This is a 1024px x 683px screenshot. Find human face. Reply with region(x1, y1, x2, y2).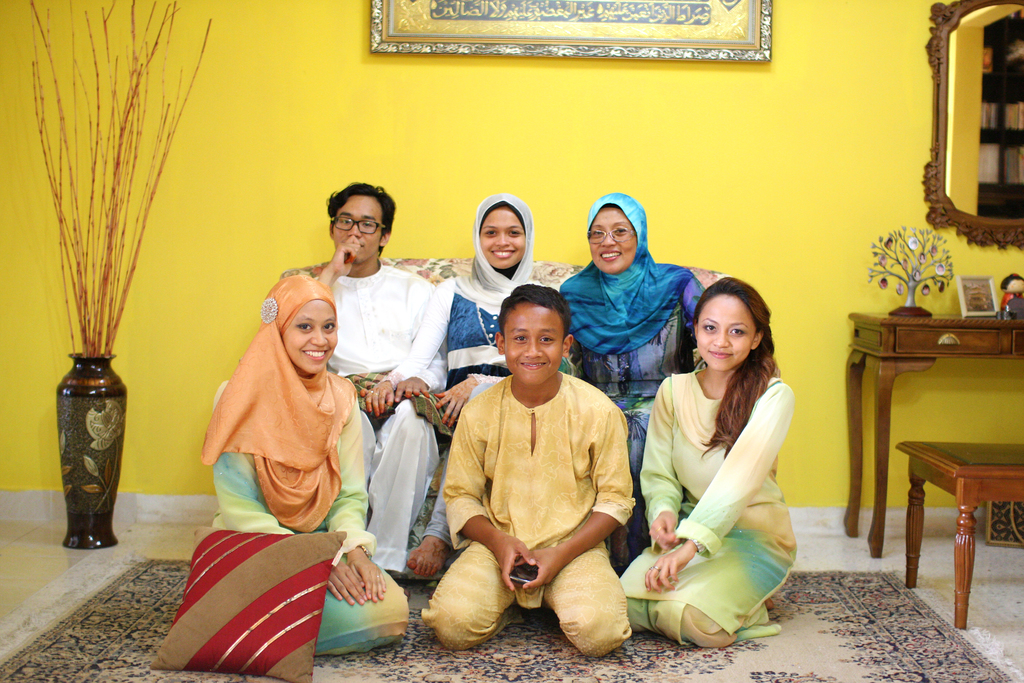
region(333, 194, 380, 262).
